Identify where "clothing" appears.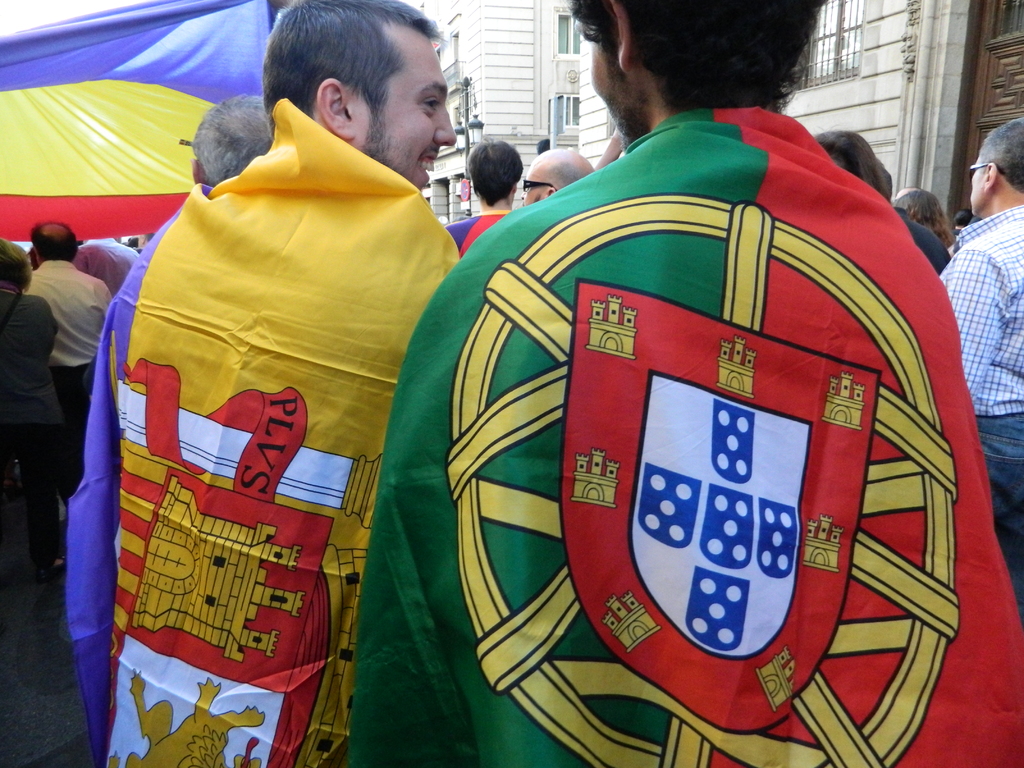
Appears at (left=14, top=257, right=101, bottom=368).
